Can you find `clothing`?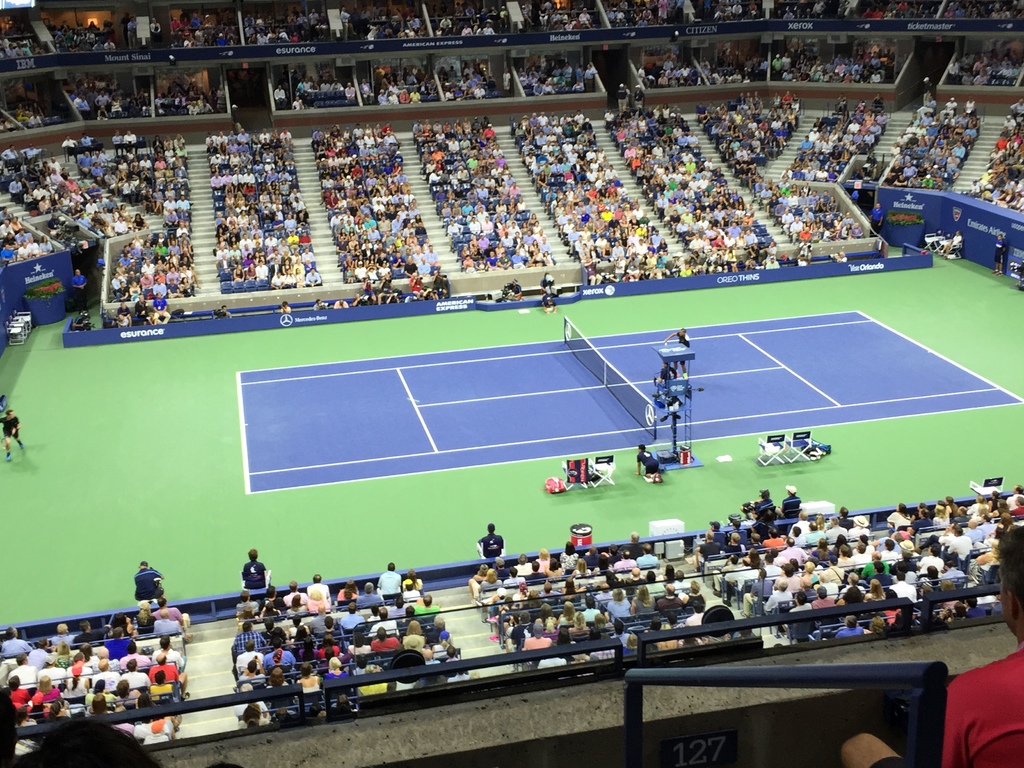
Yes, bounding box: rect(376, 573, 401, 596).
